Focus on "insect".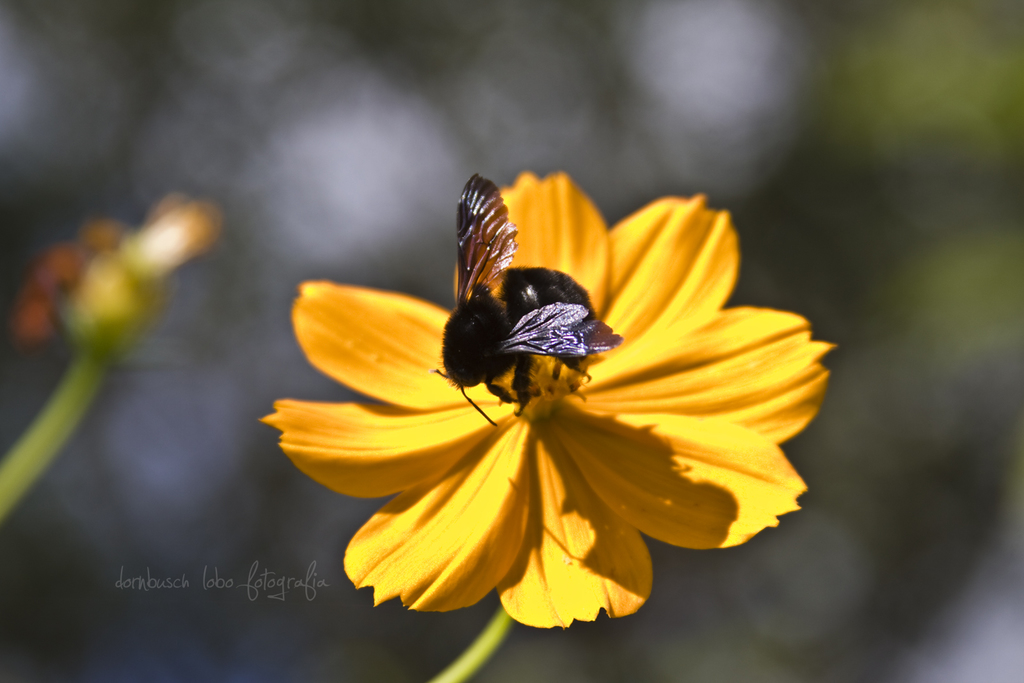
Focused at bbox=[431, 169, 627, 430].
